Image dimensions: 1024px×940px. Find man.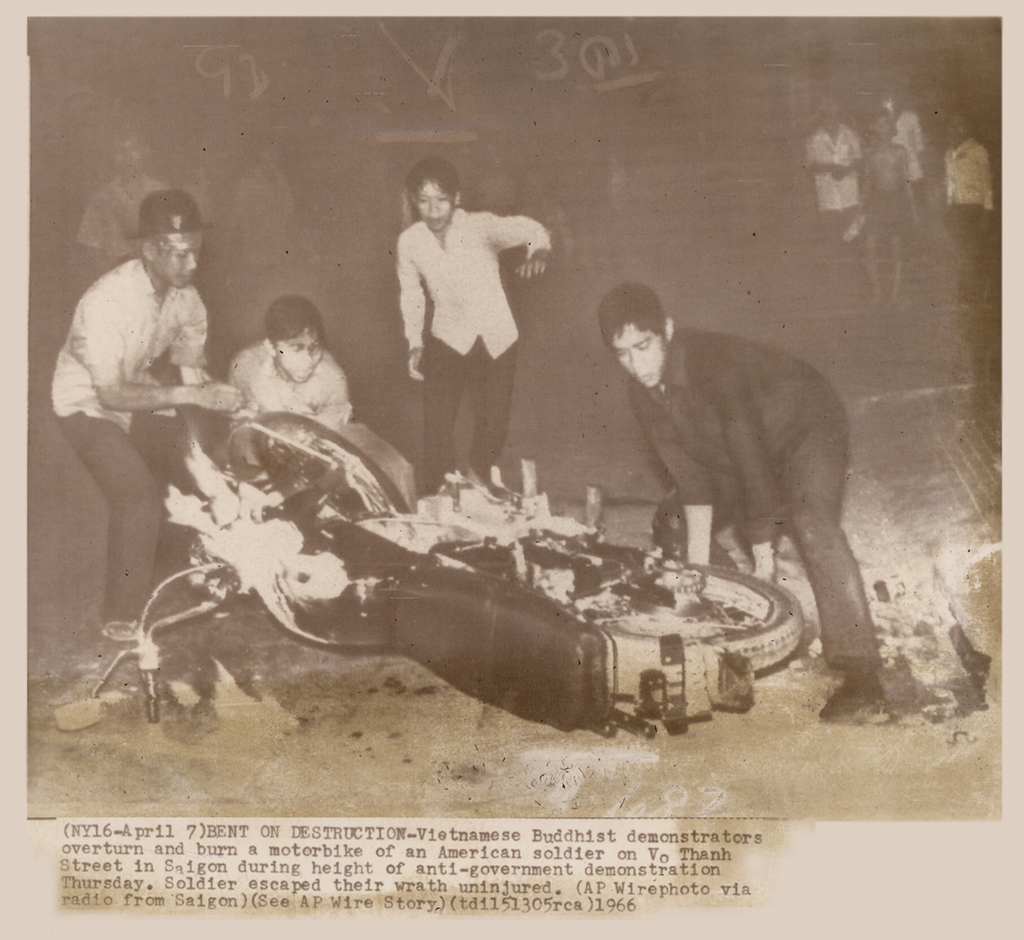
(x1=44, y1=187, x2=239, y2=639).
